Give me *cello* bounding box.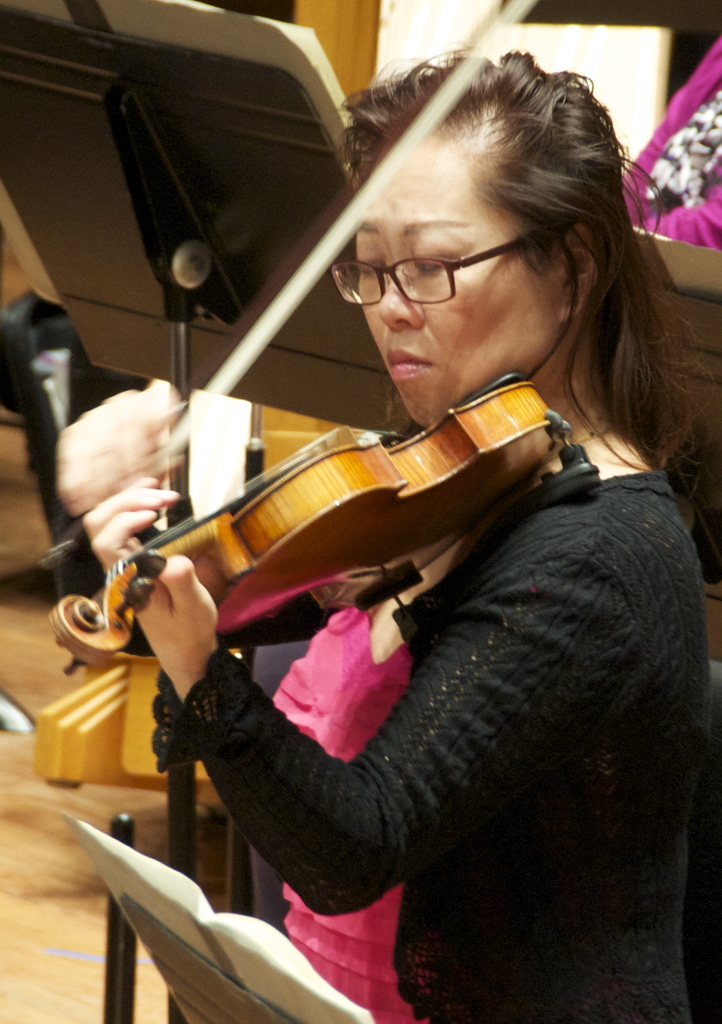
(left=49, top=1, right=604, bottom=679).
